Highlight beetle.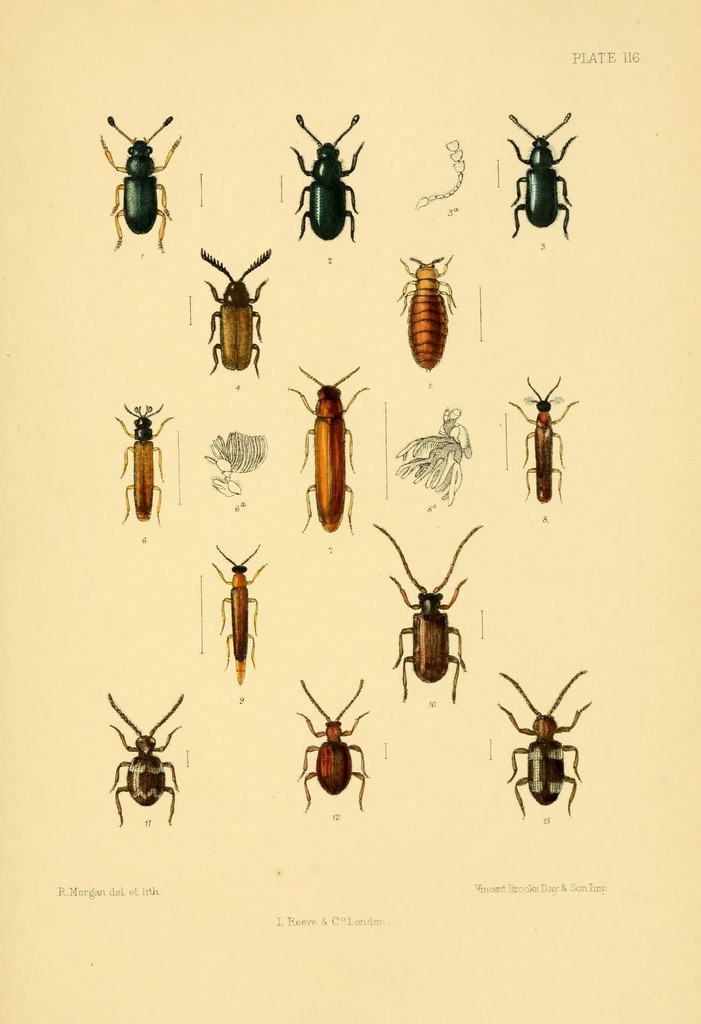
Highlighted region: bbox=[510, 106, 579, 237].
